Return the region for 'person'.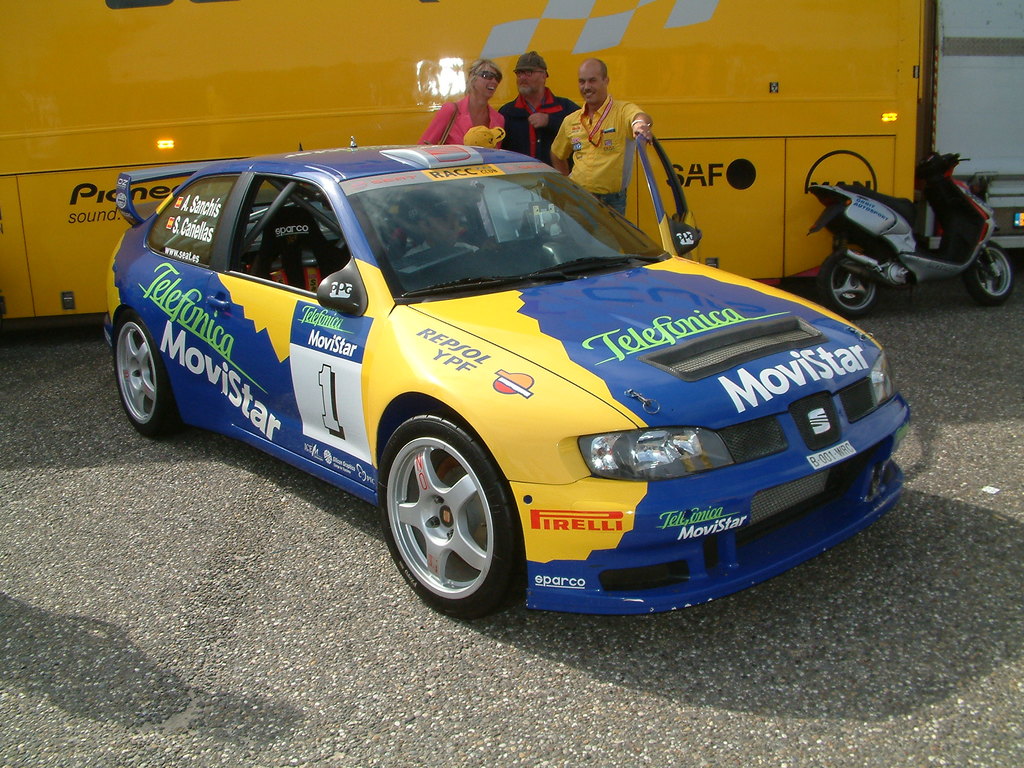
411:197:479:257.
